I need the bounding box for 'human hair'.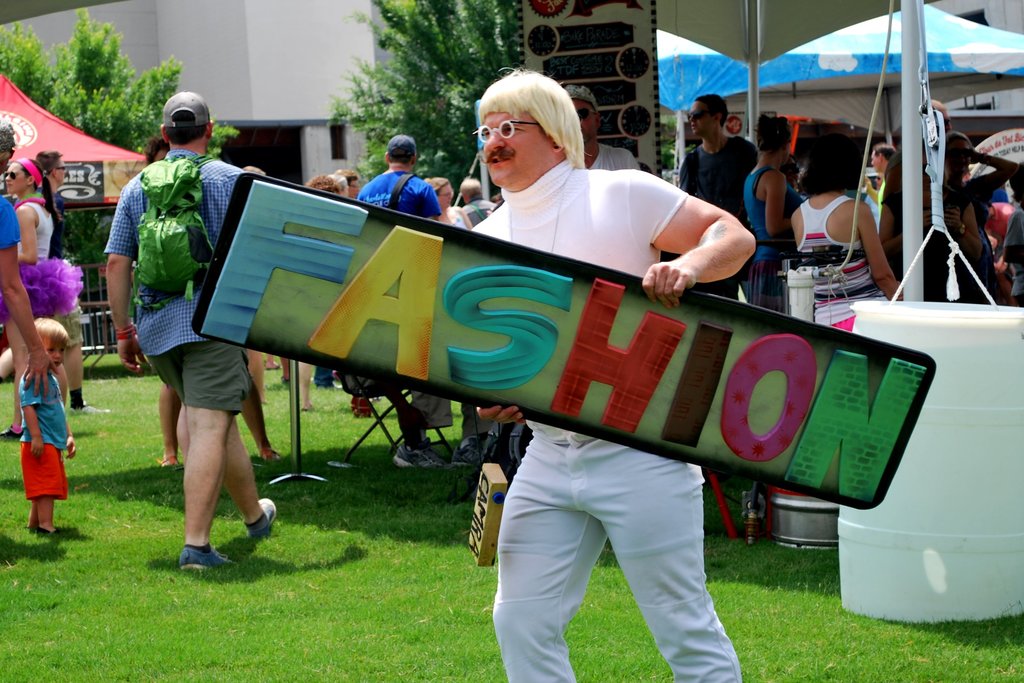
Here it is: x1=337 y1=170 x2=359 y2=190.
